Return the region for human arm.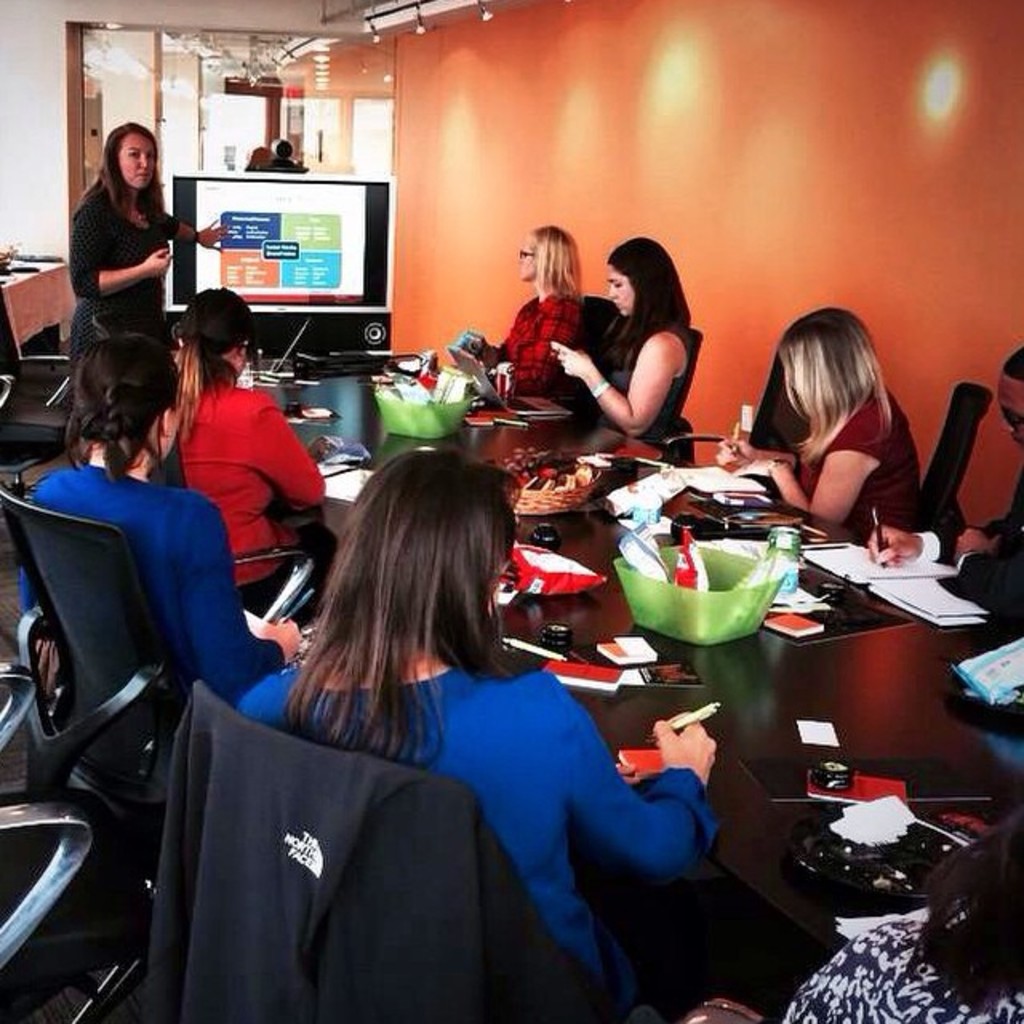
x1=949 y1=523 x2=1022 y2=624.
